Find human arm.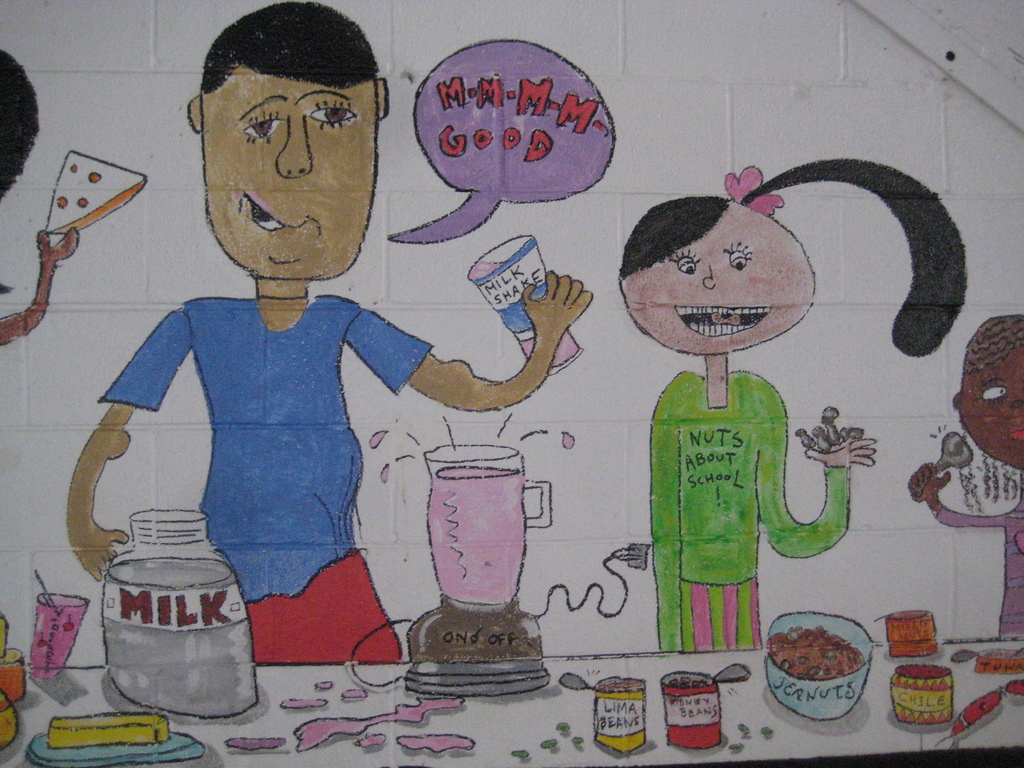
{"x1": 648, "y1": 380, "x2": 682, "y2": 653}.
